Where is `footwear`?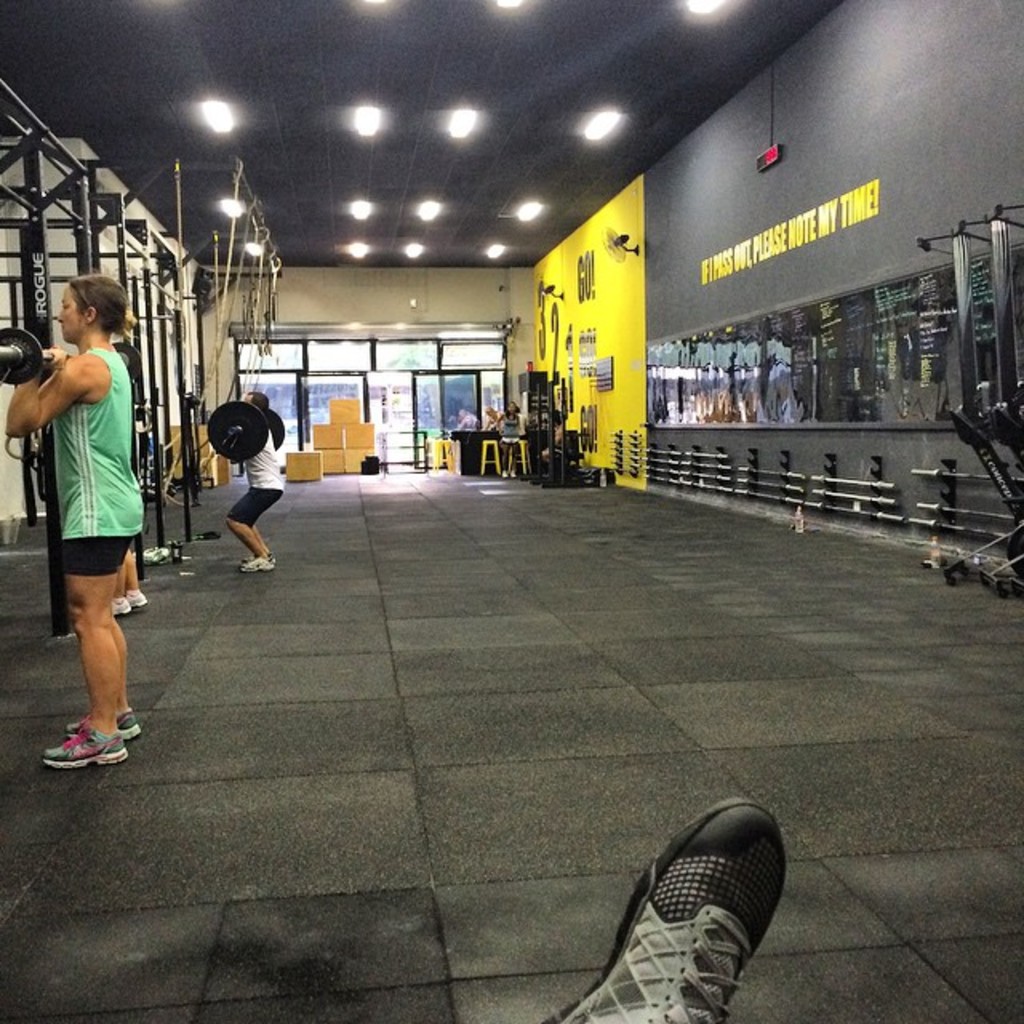
region(242, 546, 277, 576).
